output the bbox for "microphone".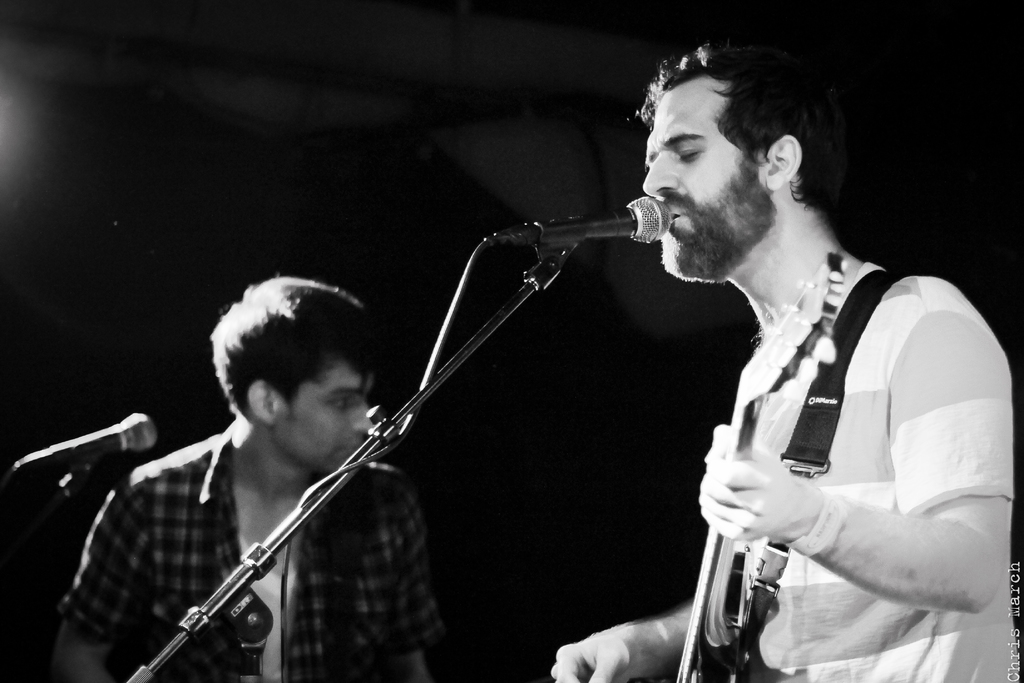
box(9, 411, 157, 486).
